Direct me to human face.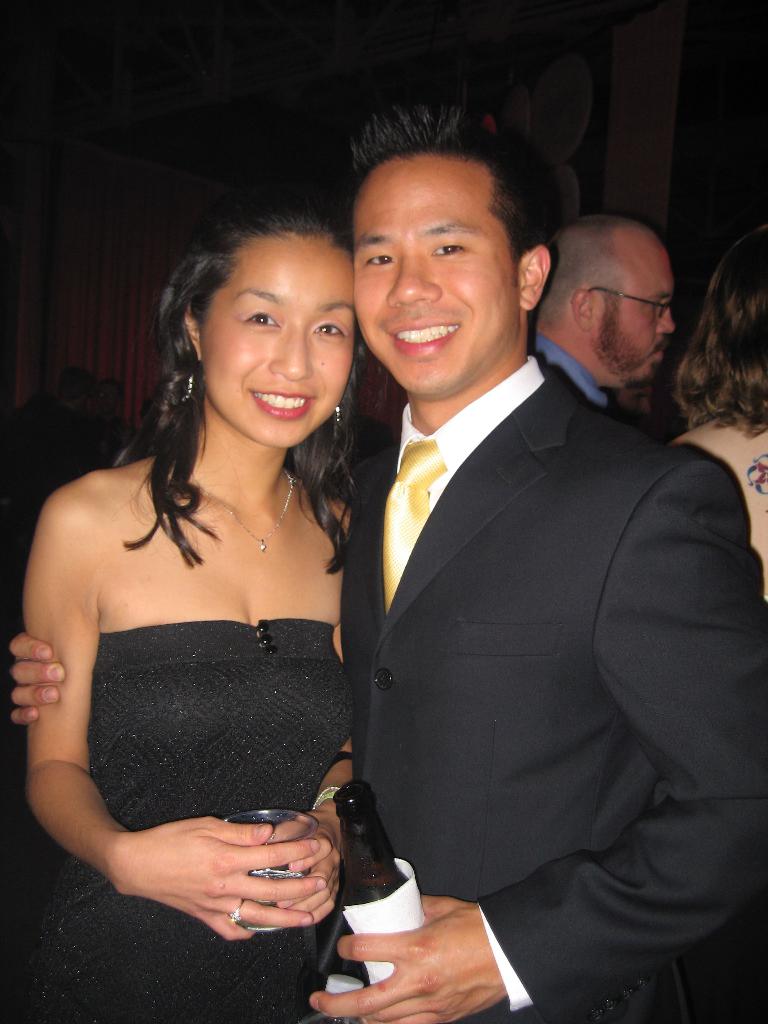
Direction: (346,154,518,395).
